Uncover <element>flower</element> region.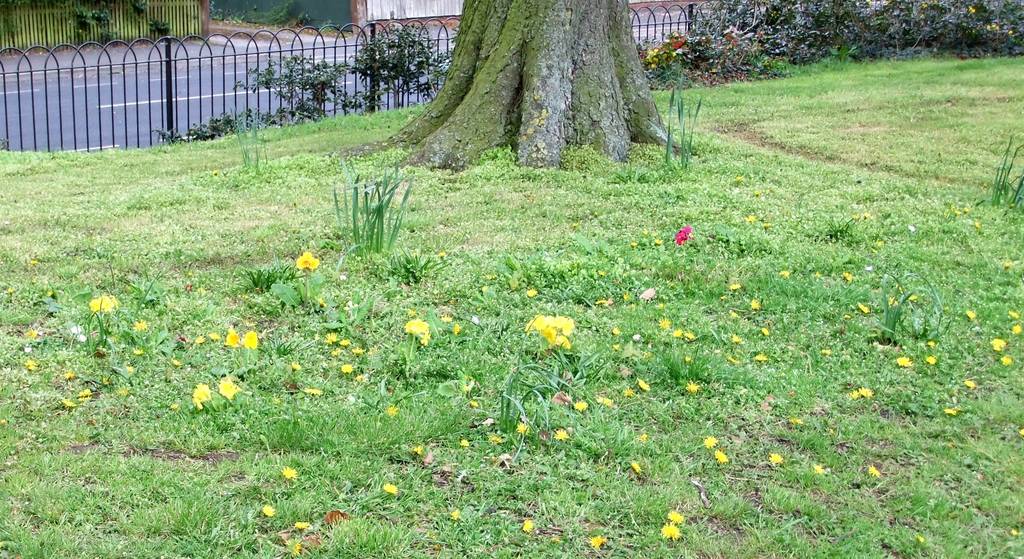
Uncovered: 87:293:117:312.
